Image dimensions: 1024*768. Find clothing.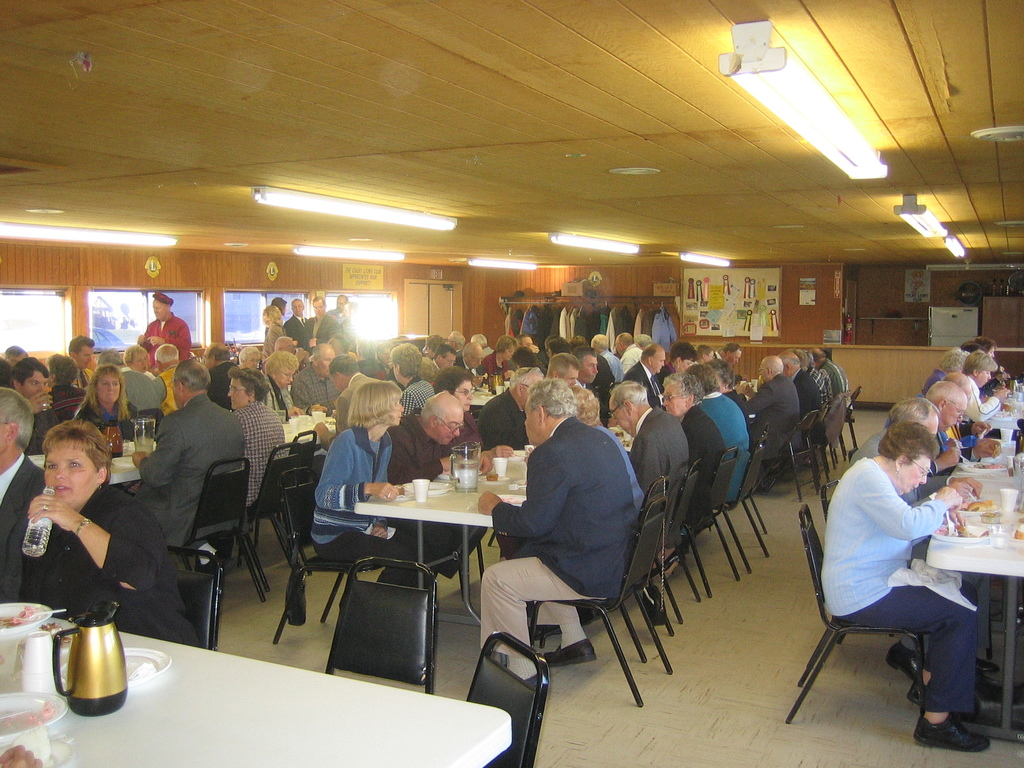
<region>273, 309, 312, 346</region>.
